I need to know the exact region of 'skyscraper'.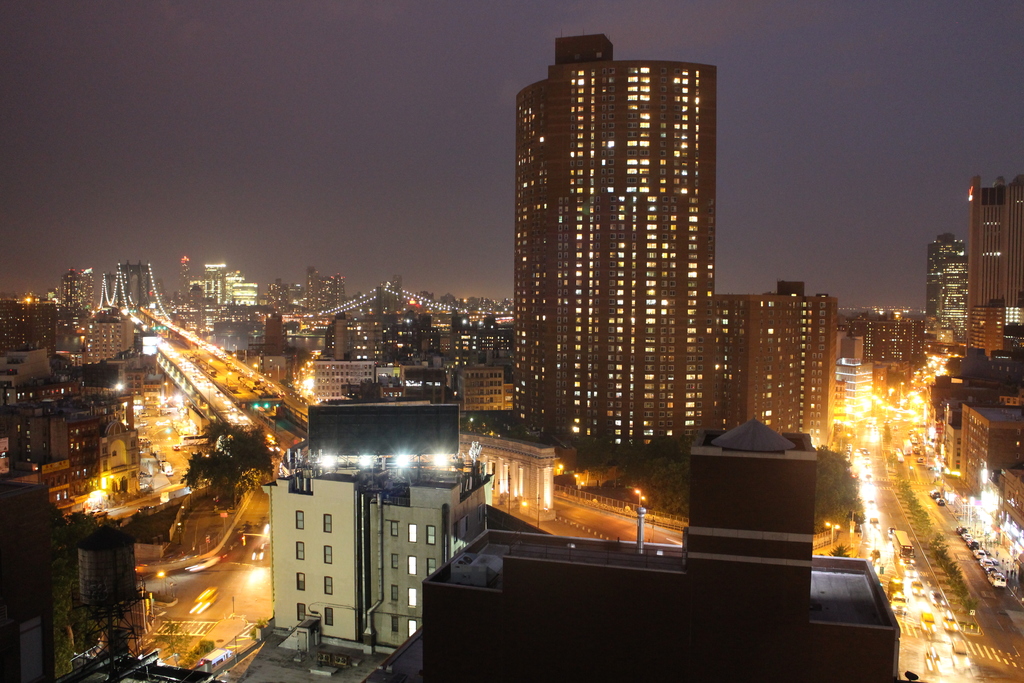
Region: 22 299 47 349.
